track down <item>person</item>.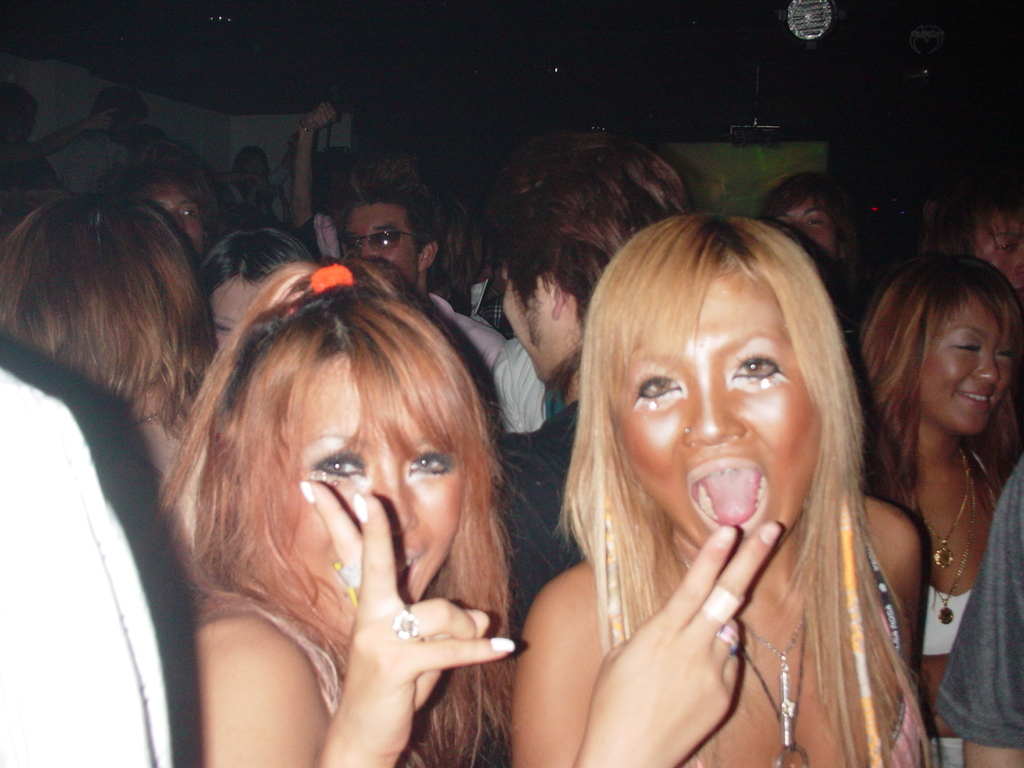
Tracked to Rect(110, 154, 216, 257).
